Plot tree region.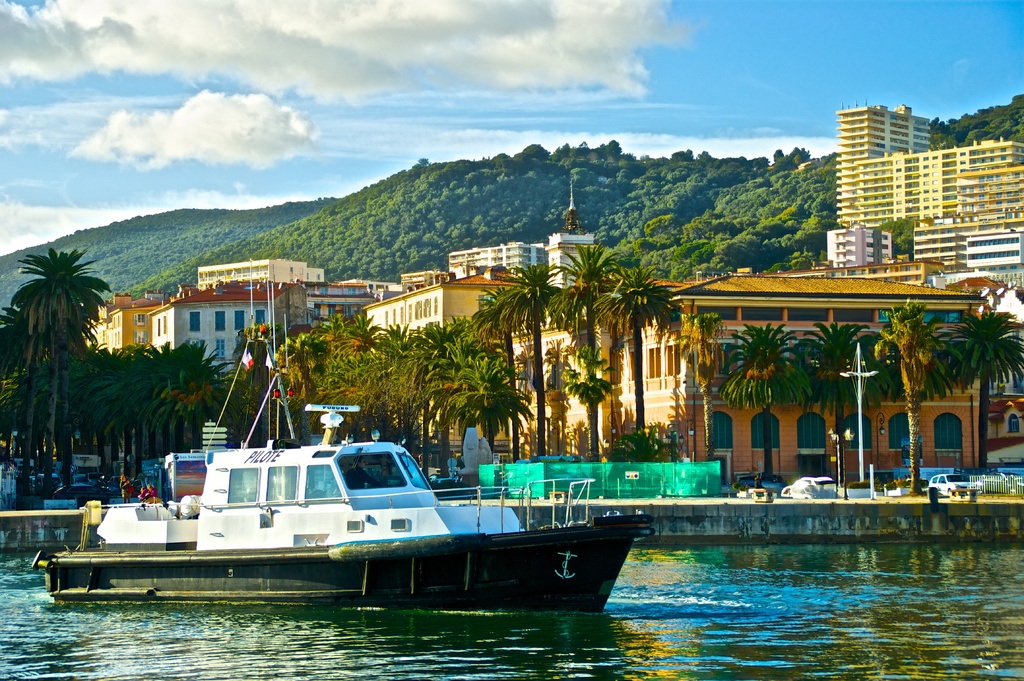
Plotted at [x1=286, y1=314, x2=521, y2=469].
